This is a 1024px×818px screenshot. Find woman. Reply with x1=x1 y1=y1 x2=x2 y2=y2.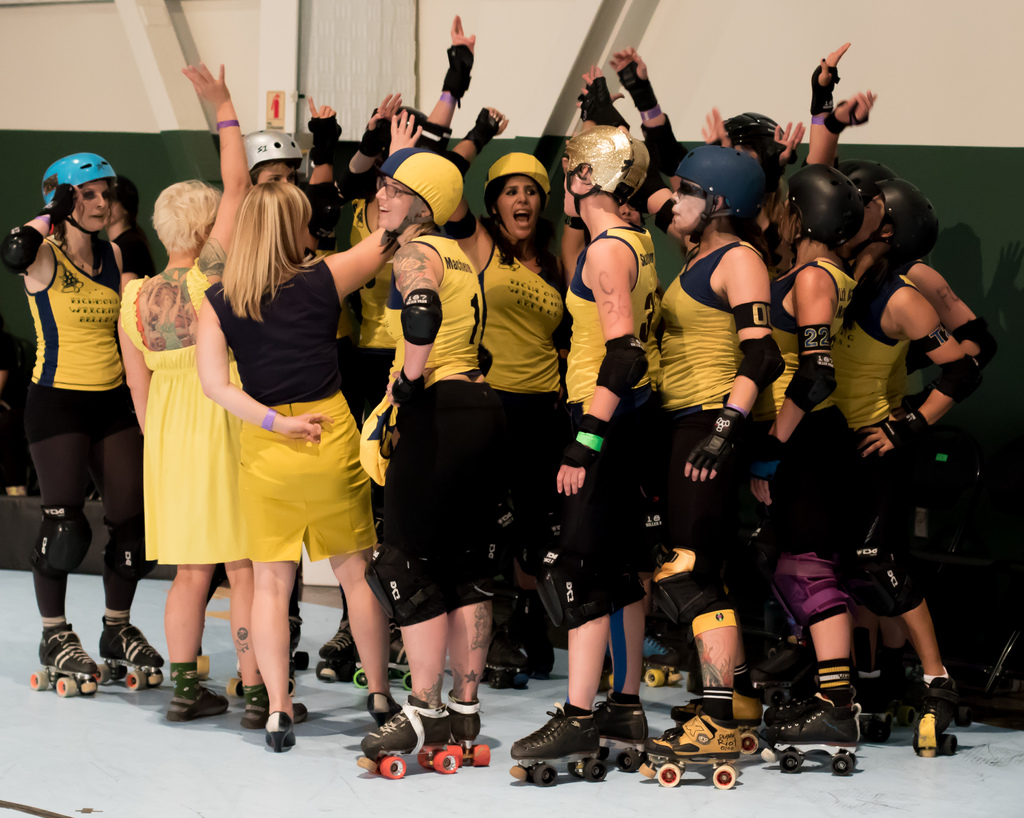
x1=120 y1=60 x2=319 y2=726.
